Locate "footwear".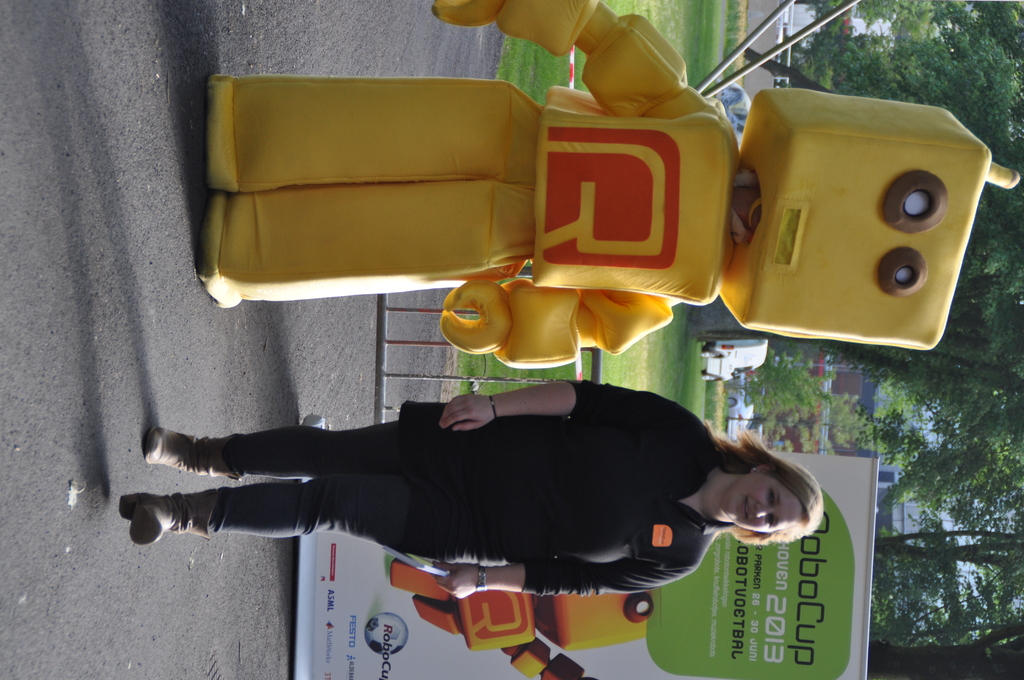
Bounding box: (x1=145, y1=419, x2=240, y2=482).
